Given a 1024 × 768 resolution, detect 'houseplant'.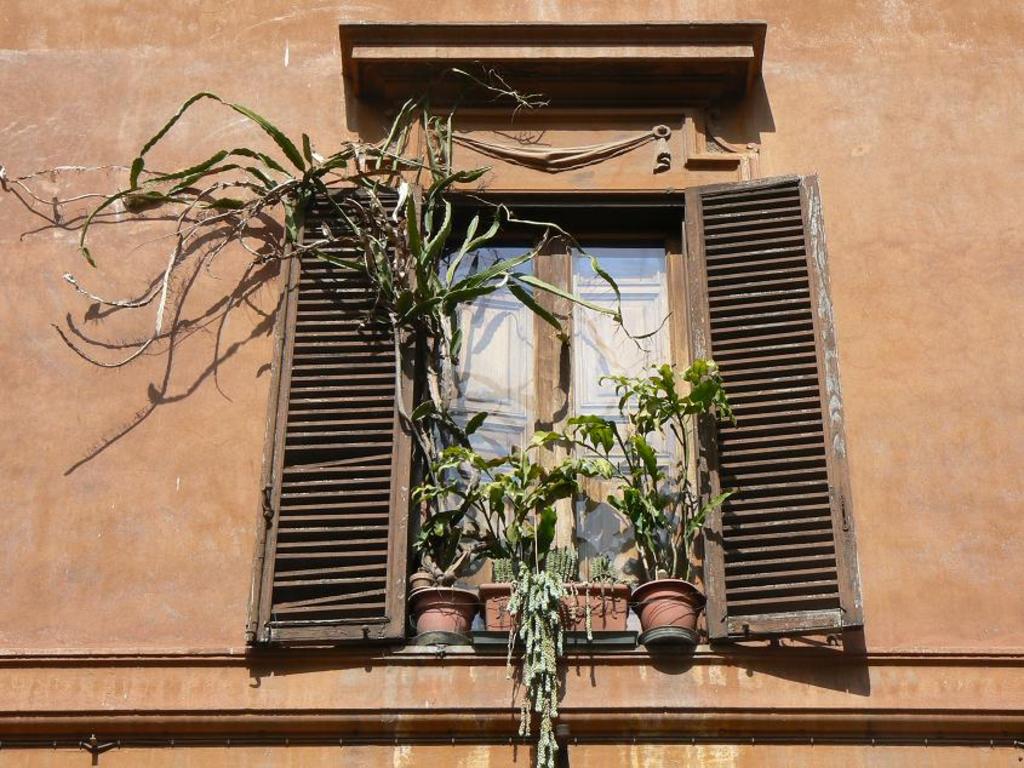
pyautogui.locateOnScreen(477, 443, 629, 767).
